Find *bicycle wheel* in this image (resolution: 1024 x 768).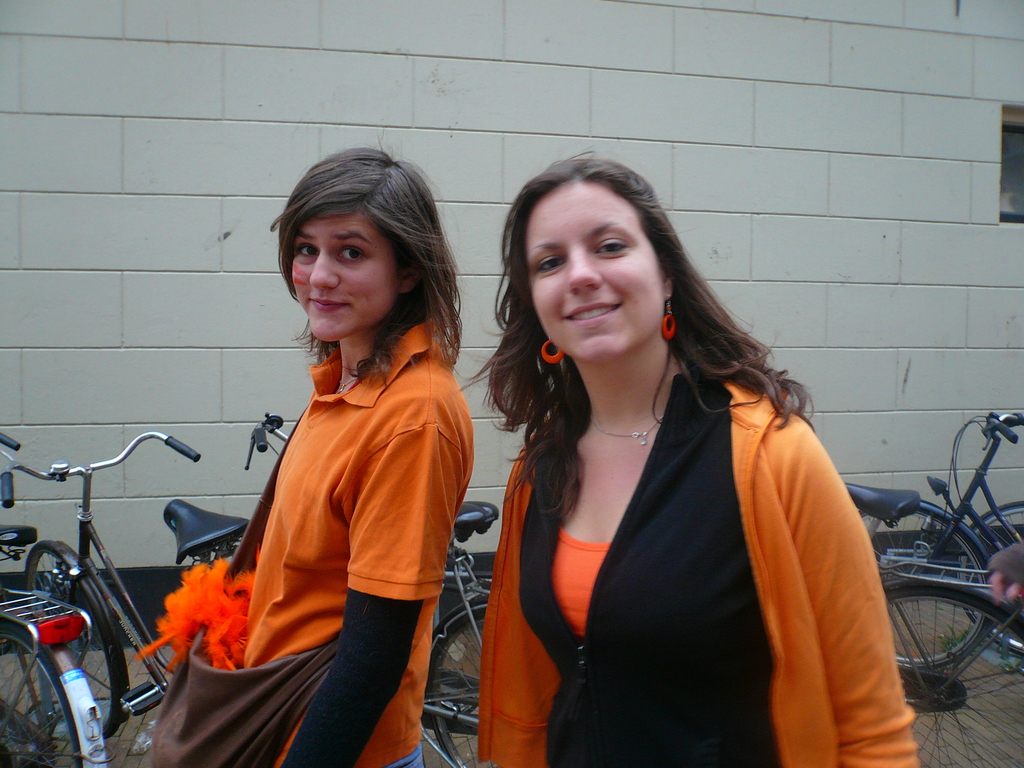
l=884, t=585, r=1023, b=767.
